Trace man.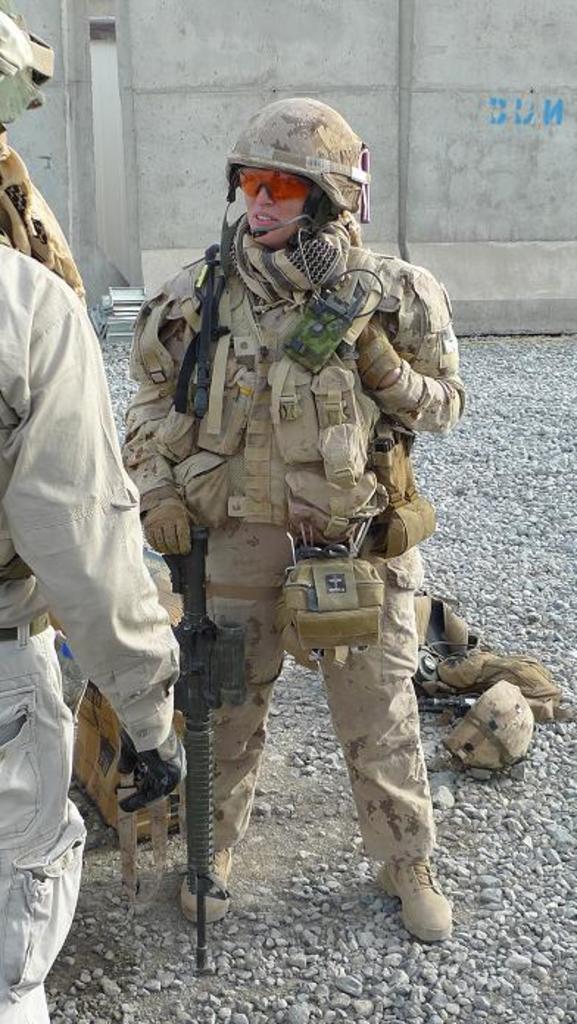
Traced to [left=115, top=84, right=458, bottom=925].
